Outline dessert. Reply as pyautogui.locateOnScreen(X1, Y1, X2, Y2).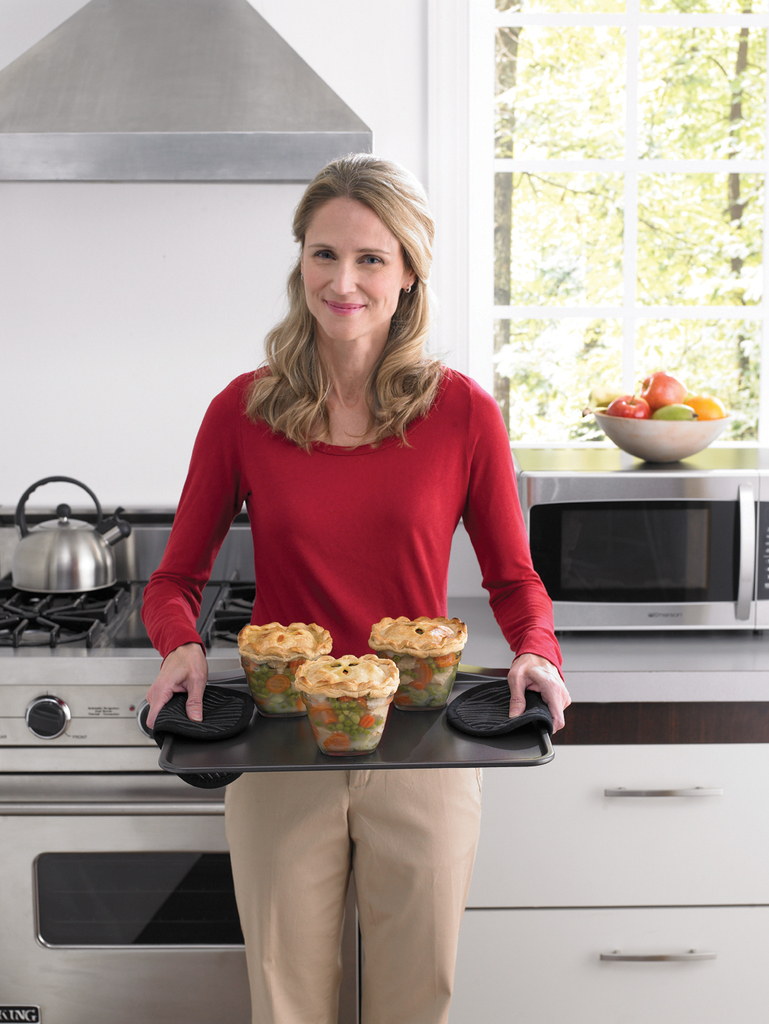
pyautogui.locateOnScreen(294, 658, 410, 755).
